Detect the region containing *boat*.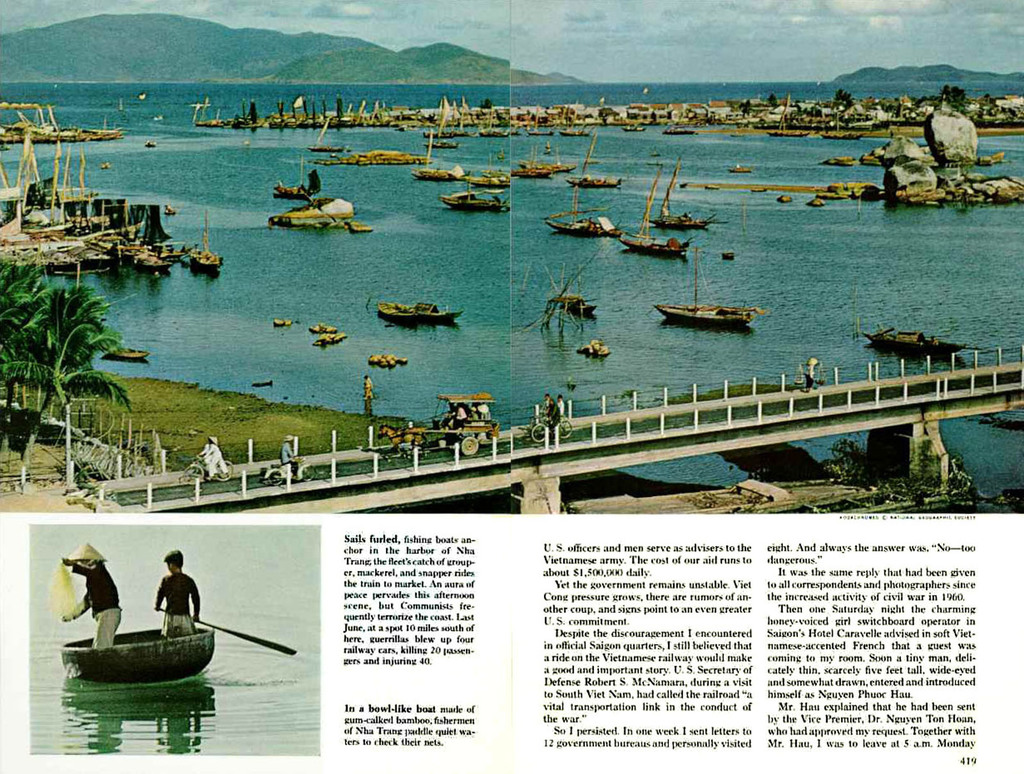
box=[411, 167, 475, 183].
